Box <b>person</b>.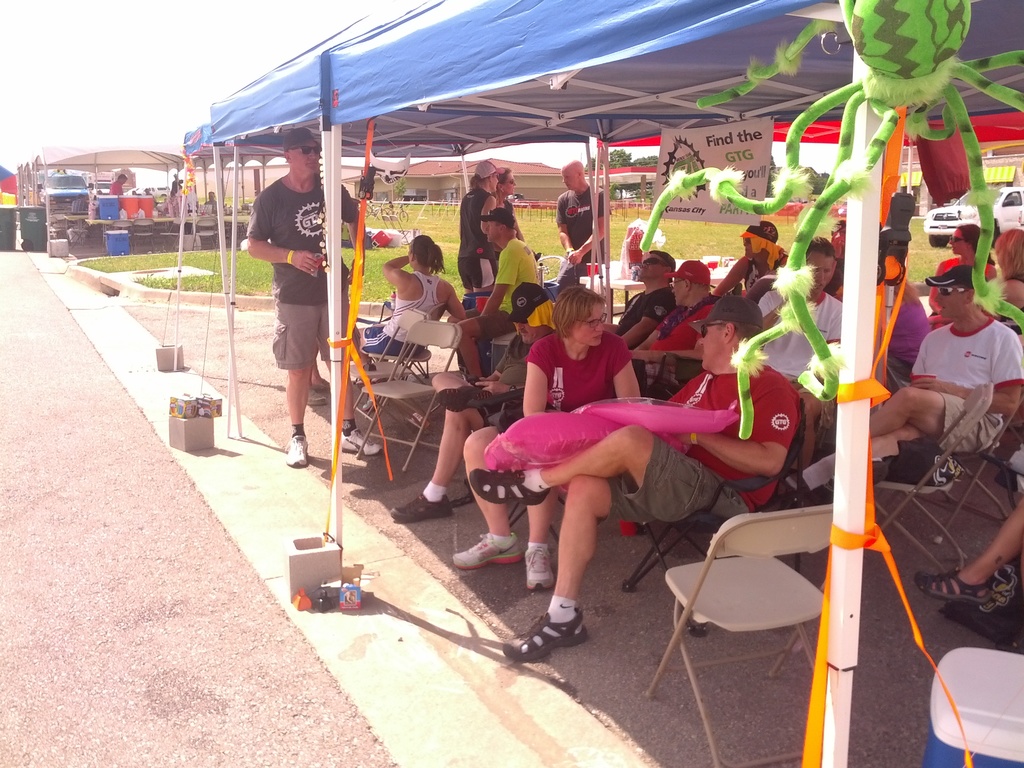
467,278,795,671.
